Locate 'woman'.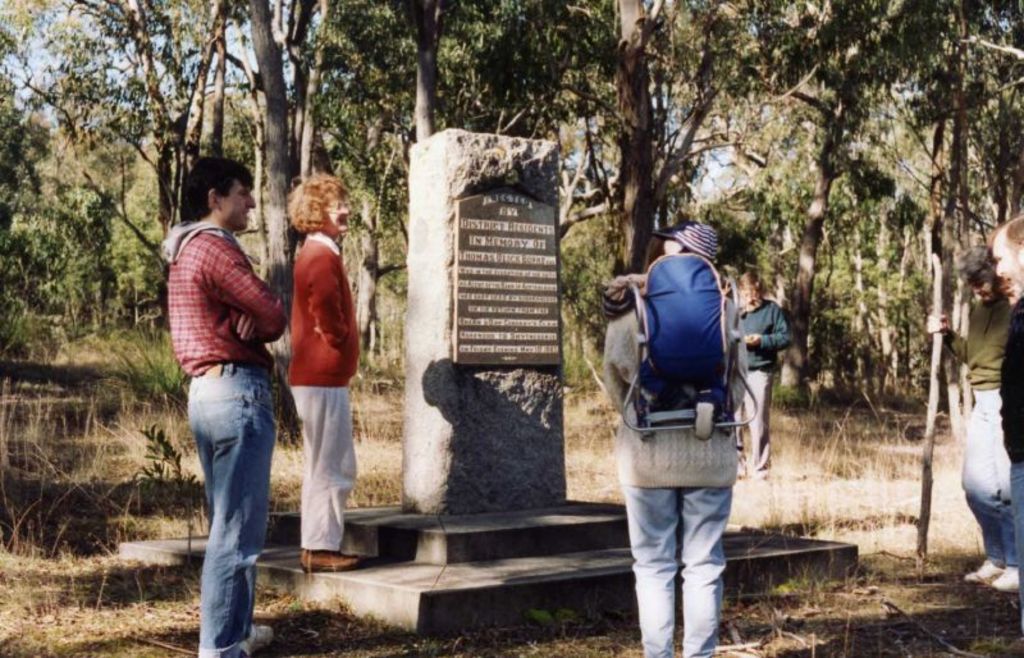
Bounding box: [740, 270, 794, 474].
